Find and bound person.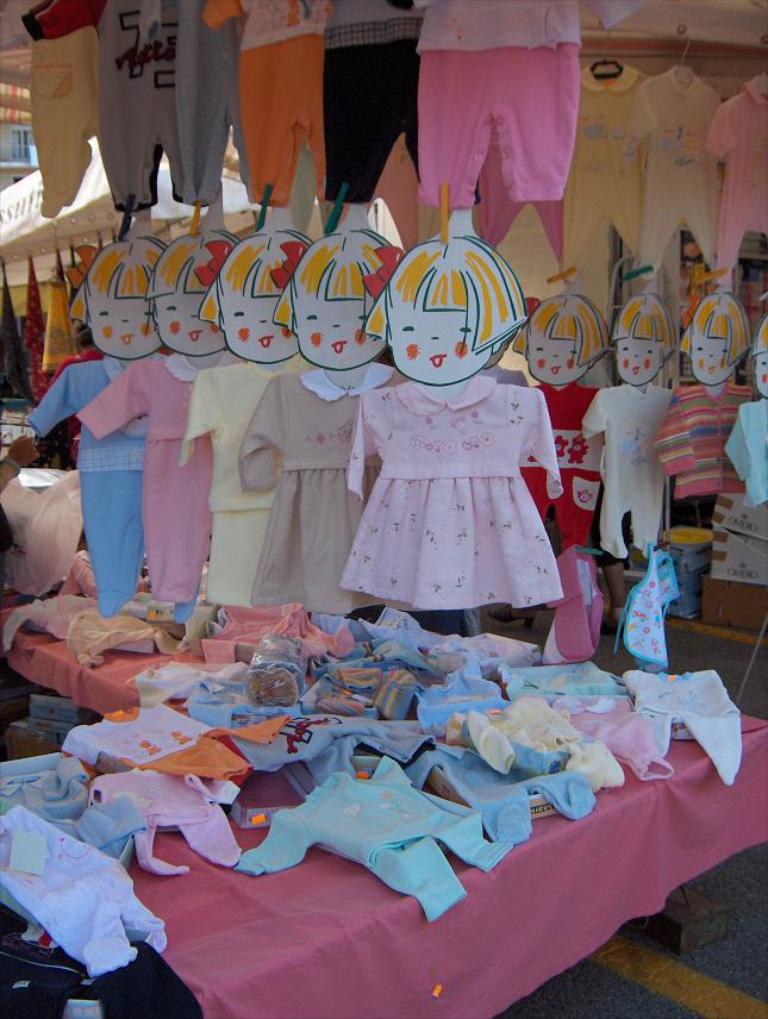
Bound: {"left": 520, "top": 294, "right": 613, "bottom": 543}.
